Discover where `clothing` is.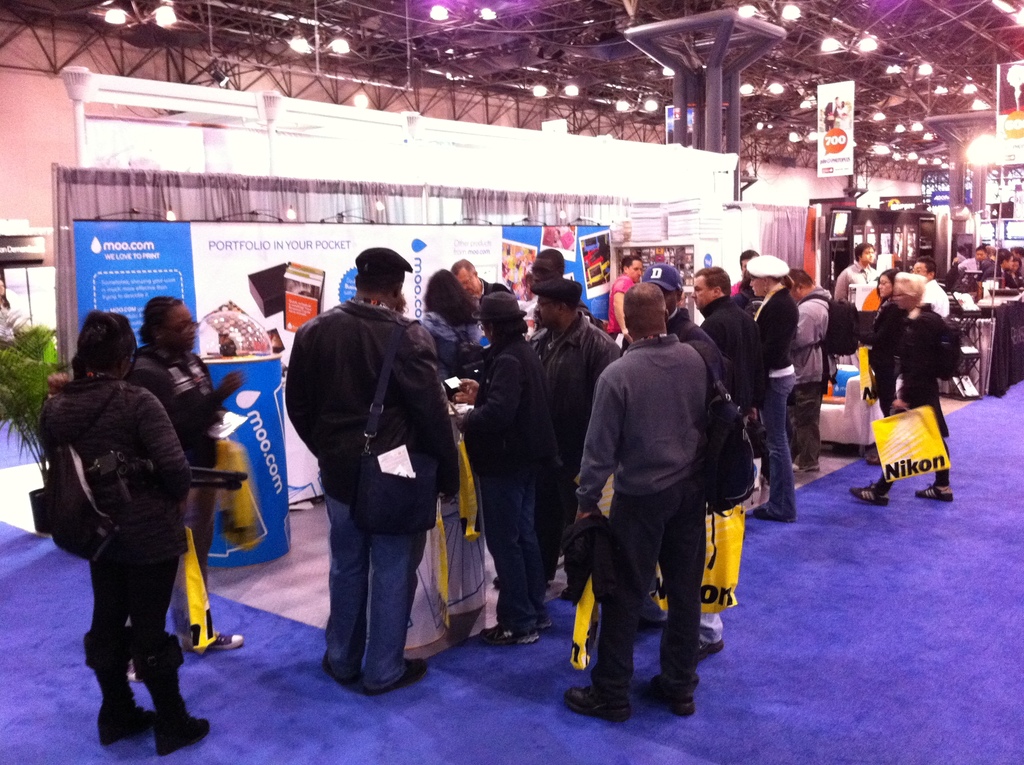
Discovered at left=920, top=277, right=948, bottom=319.
